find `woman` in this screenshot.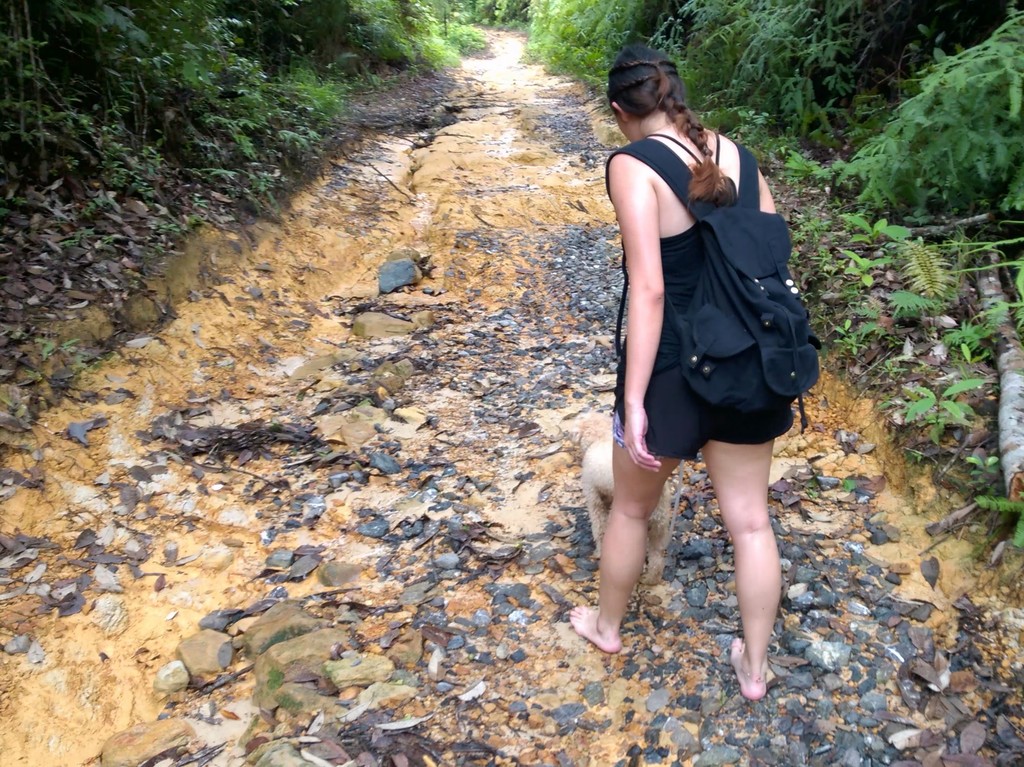
The bounding box for `woman` is bbox(599, 22, 812, 557).
